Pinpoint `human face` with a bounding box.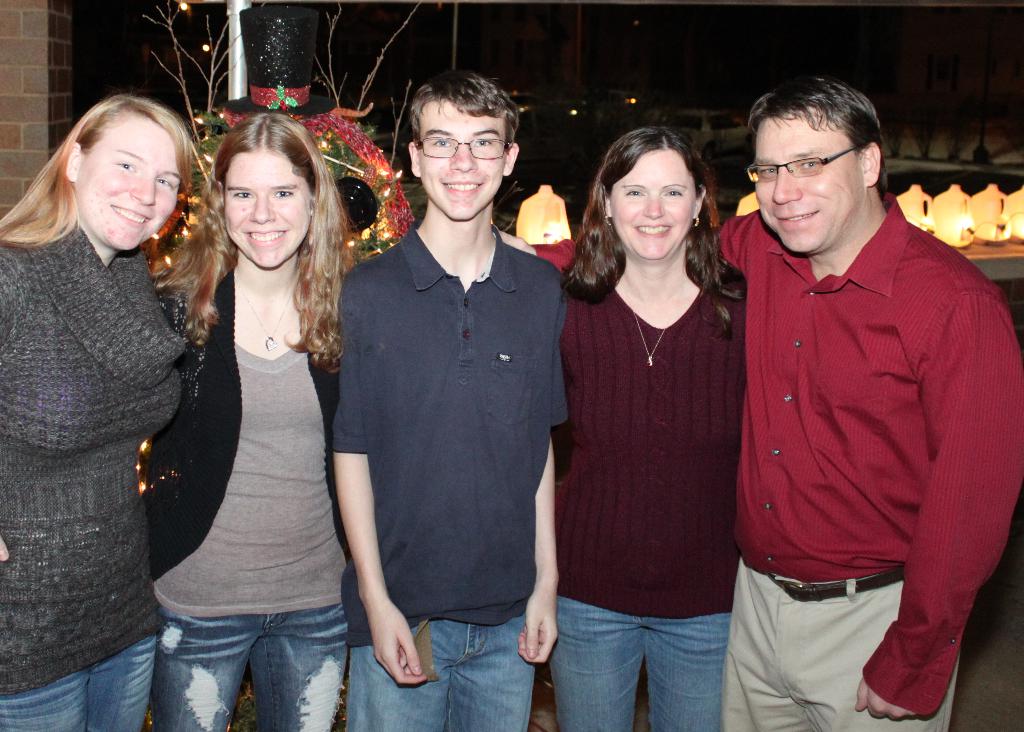
<region>73, 114, 180, 256</region>.
